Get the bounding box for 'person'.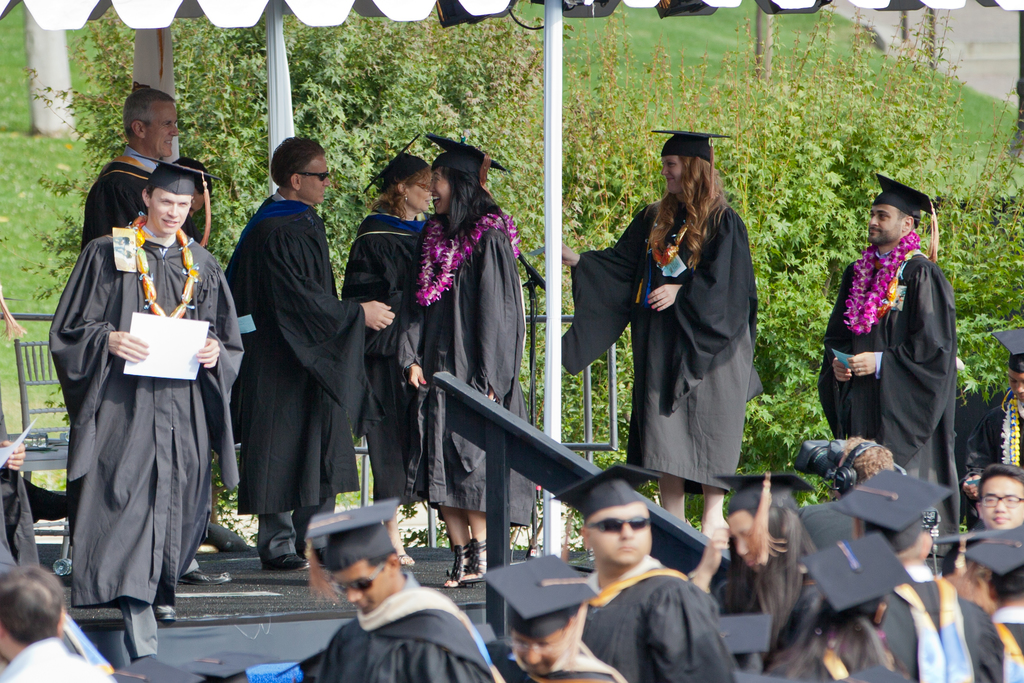
x1=819 y1=173 x2=958 y2=557.
